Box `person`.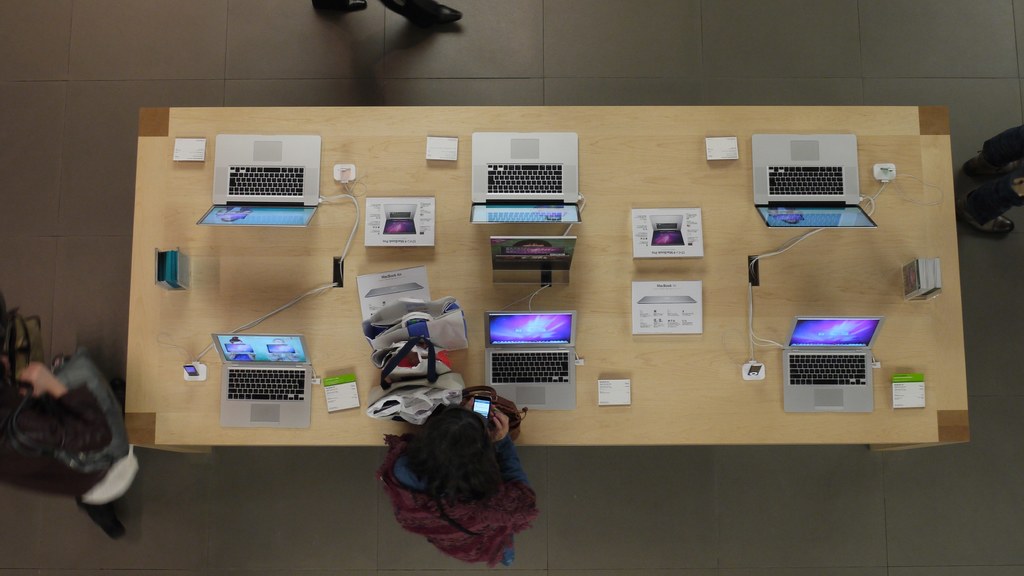
Rect(0, 311, 124, 536).
